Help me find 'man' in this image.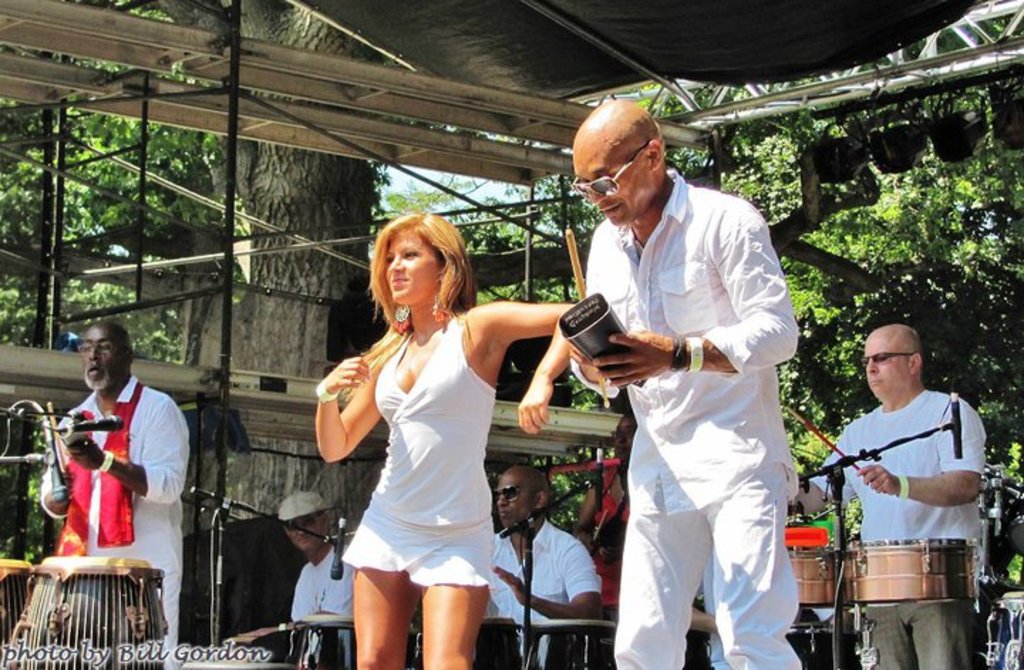
Found it: {"x1": 226, "y1": 491, "x2": 351, "y2": 646}.
